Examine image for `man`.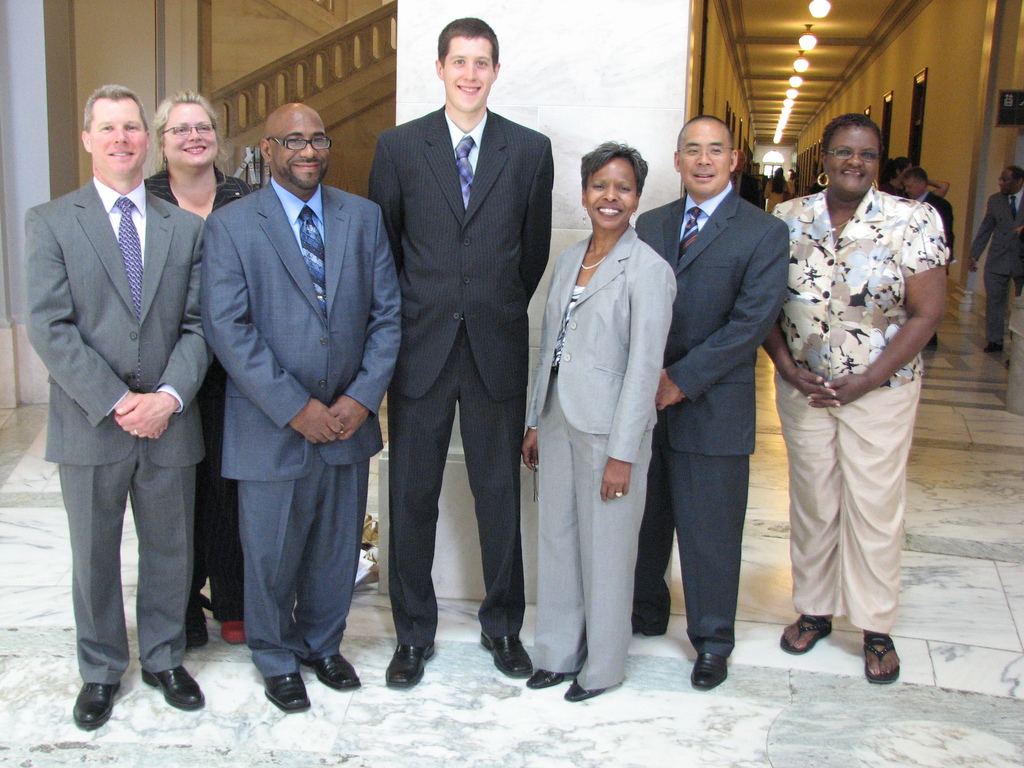
Examination result: (x1=625, y1=109, x2=792, y2=694).
